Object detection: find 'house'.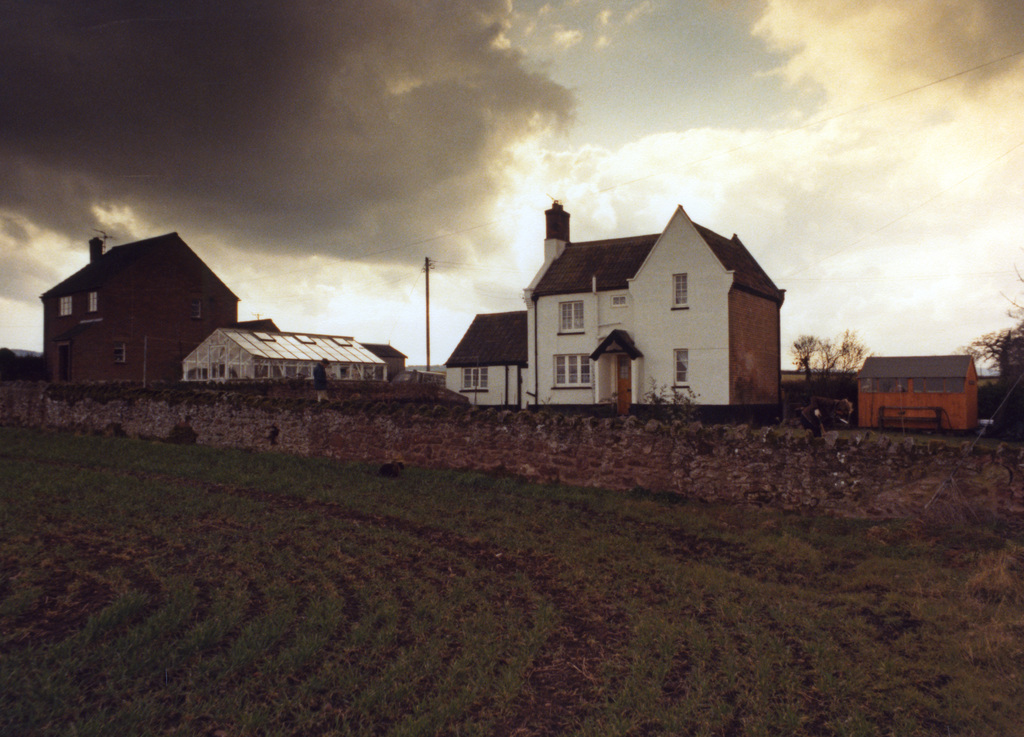
rect(356, 336, 405, 372).
